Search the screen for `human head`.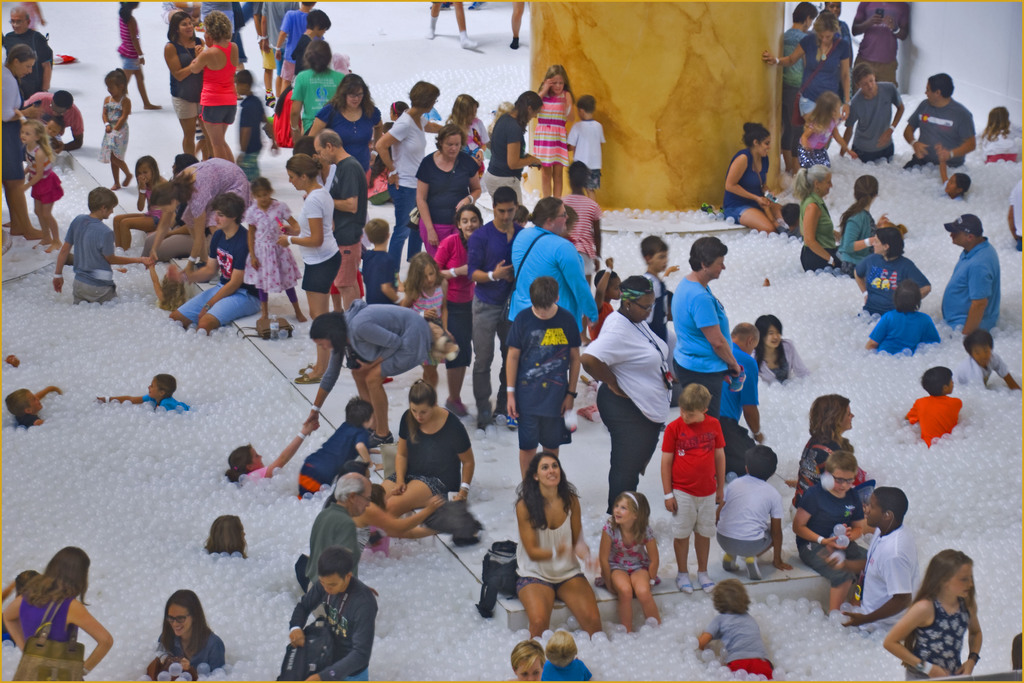
Found at [757, 313, 783, 347].
